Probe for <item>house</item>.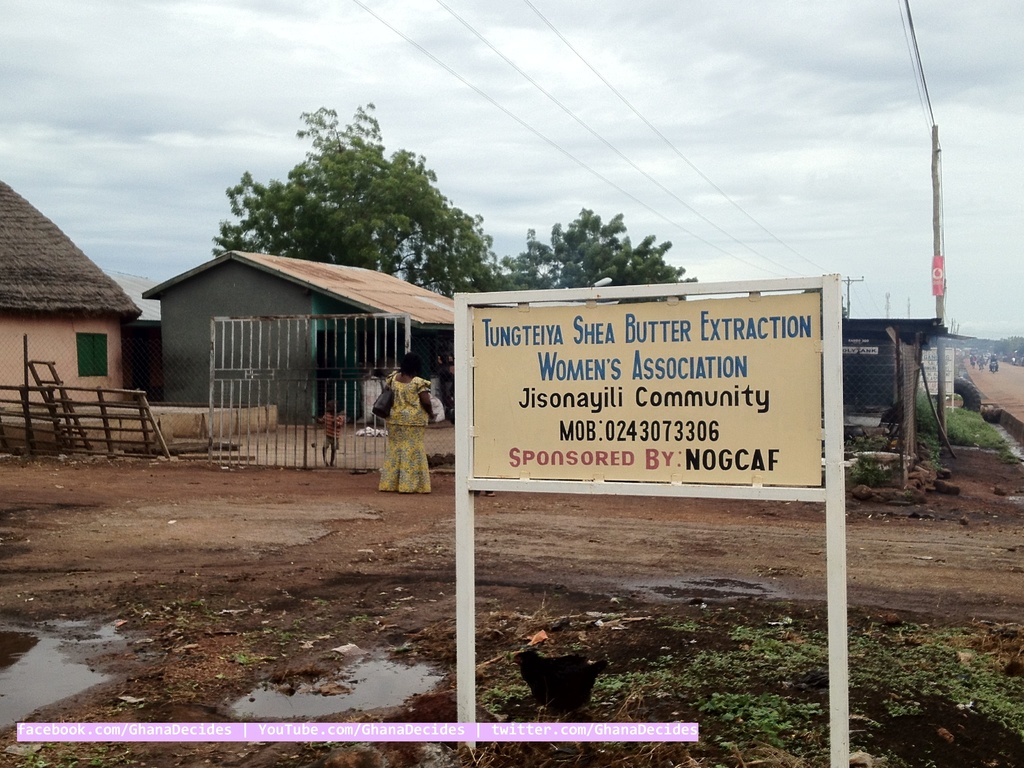
Probe result: (0,180,139,412).
